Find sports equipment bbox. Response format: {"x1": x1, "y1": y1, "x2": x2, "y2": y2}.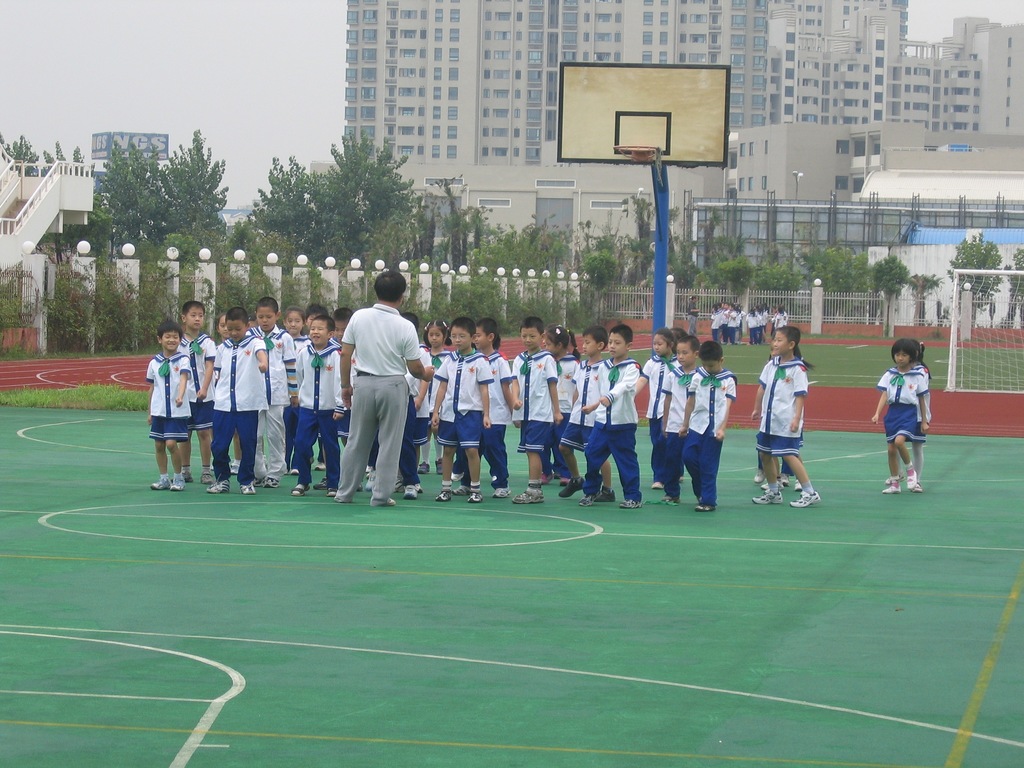
{"x1": 614, "y1": 145, "x2": 668, "y2": 186}.
